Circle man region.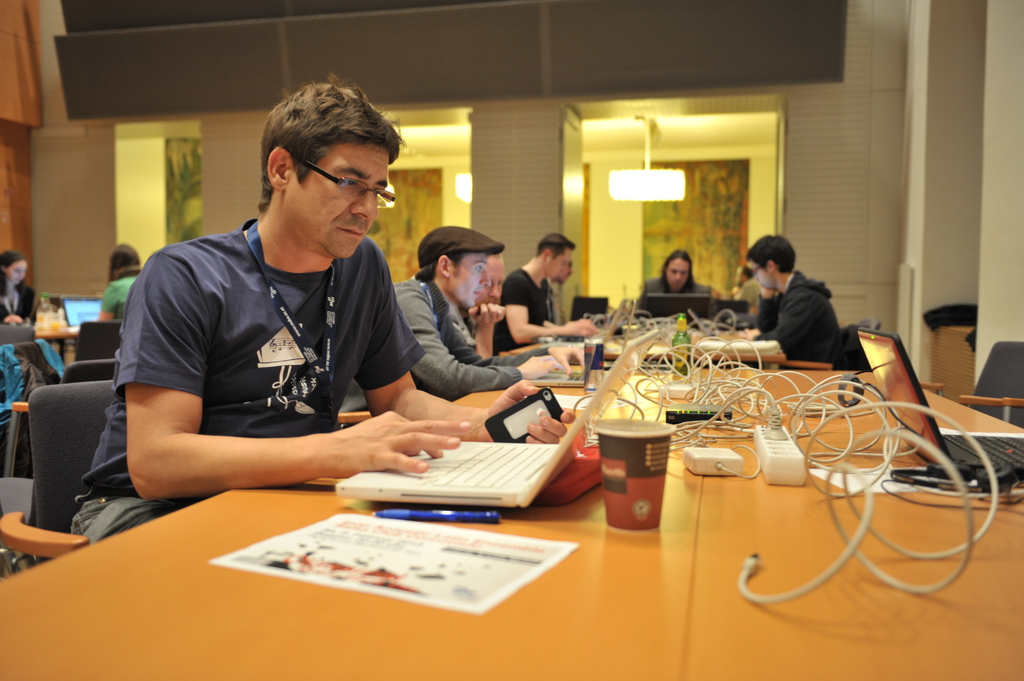
Region: <box>630,250,716,317</box>.
